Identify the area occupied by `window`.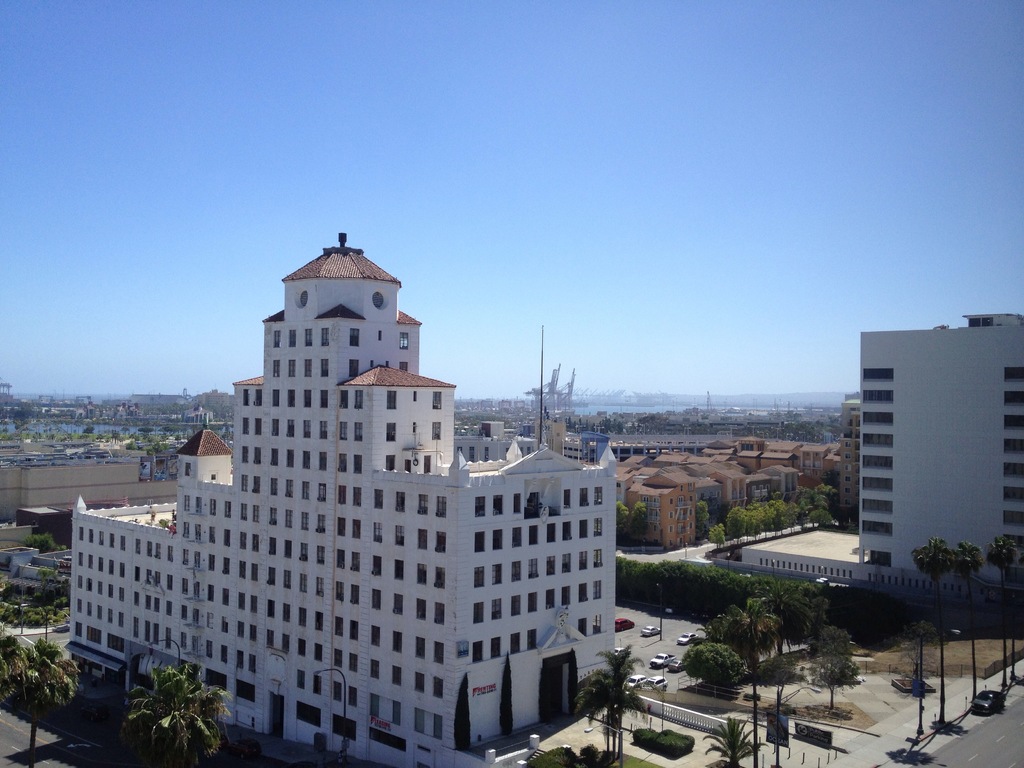
Area: Rect(90, 529, 95, 546).
